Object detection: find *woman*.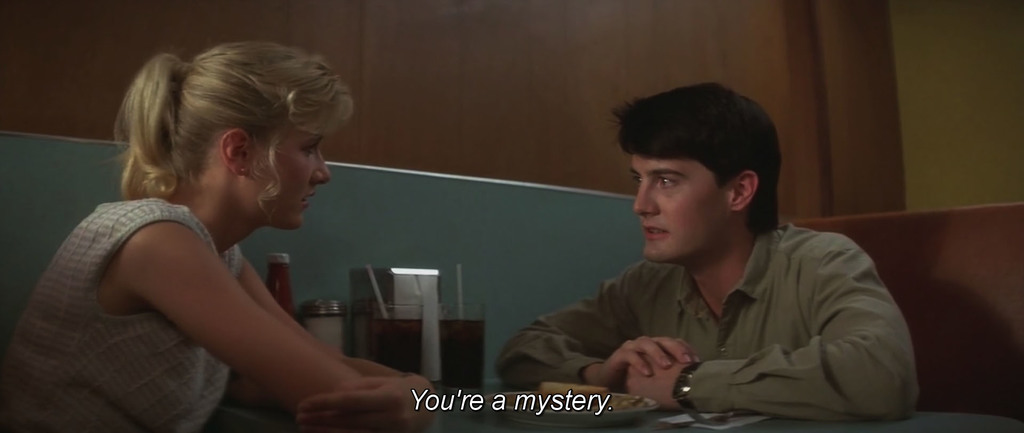
Rect(41, 27, 415, 425).
